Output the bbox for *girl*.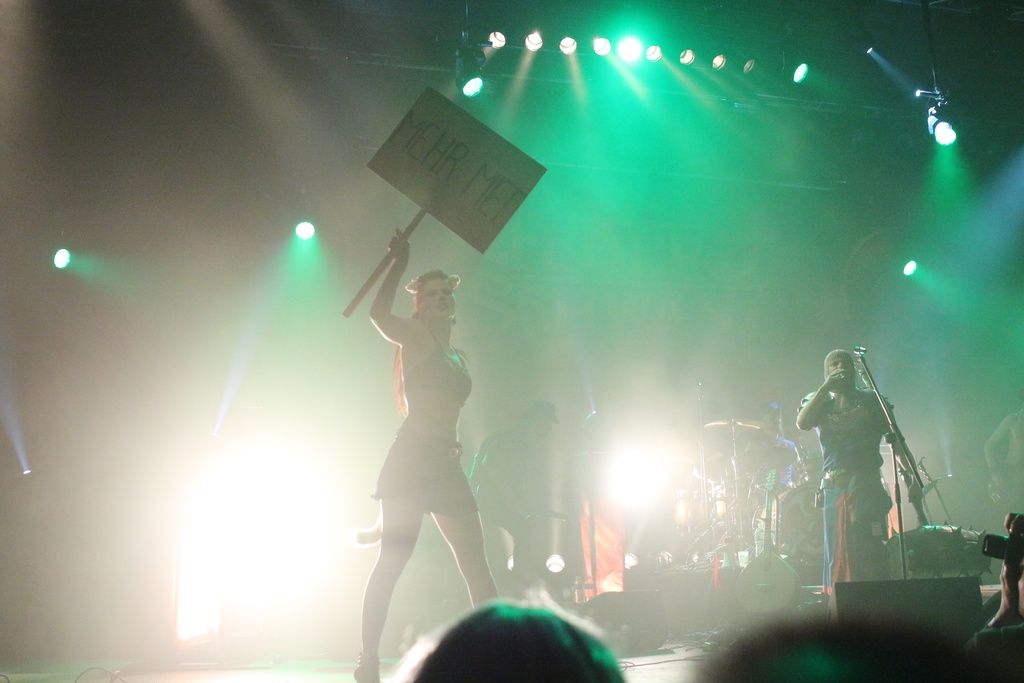
select_region(351, 229, 499, 682).
